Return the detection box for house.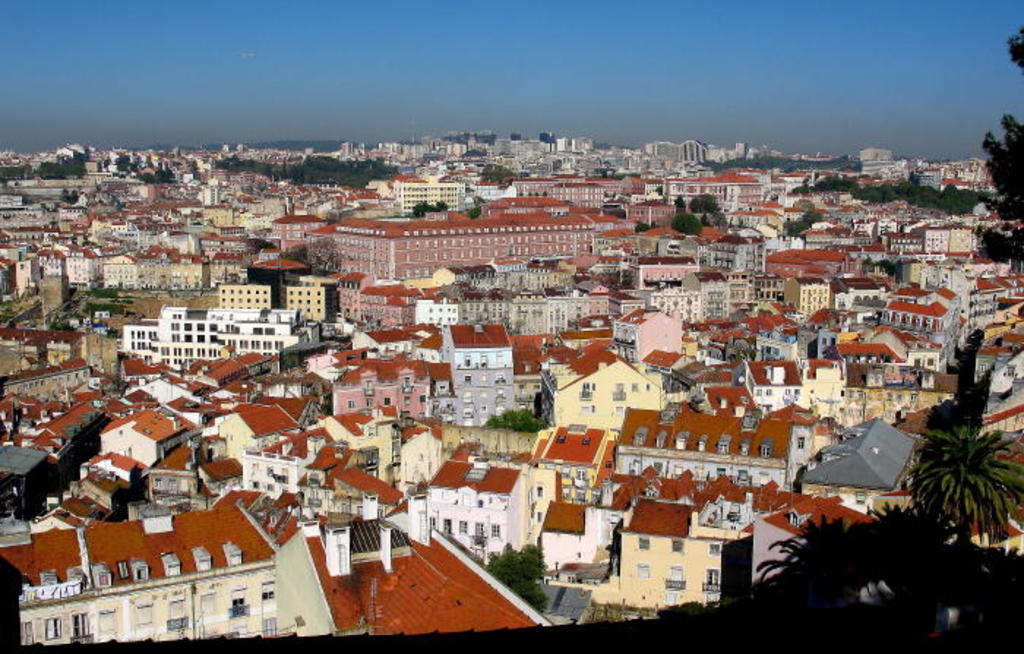
[left=6, top=388, right=98, bottom=511].
